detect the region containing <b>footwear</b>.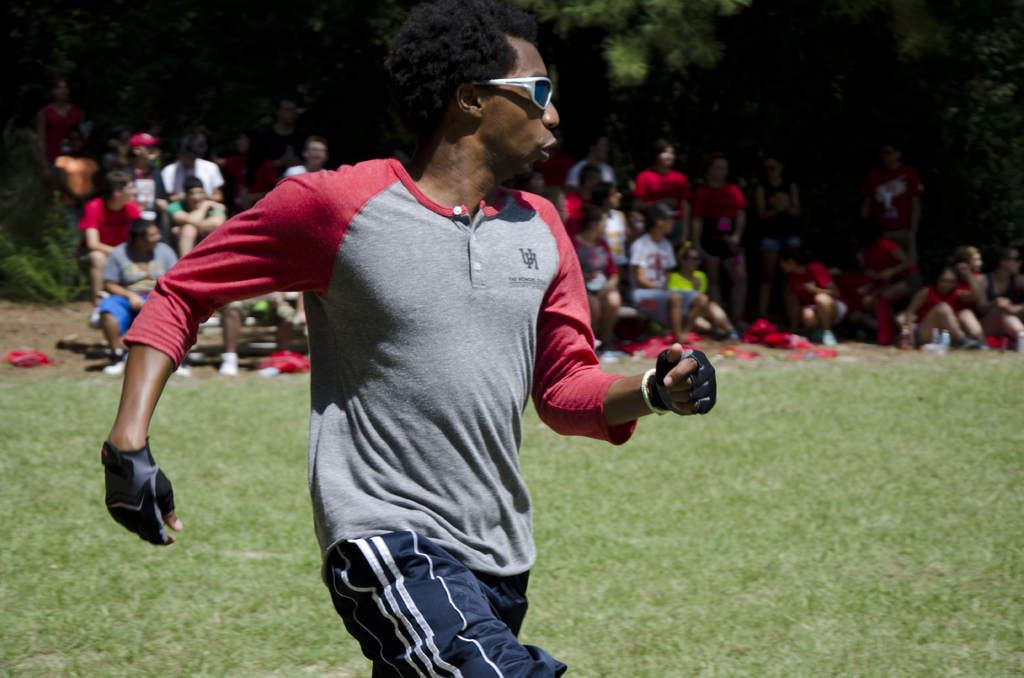
BBox(219, 355, 240, 374).
